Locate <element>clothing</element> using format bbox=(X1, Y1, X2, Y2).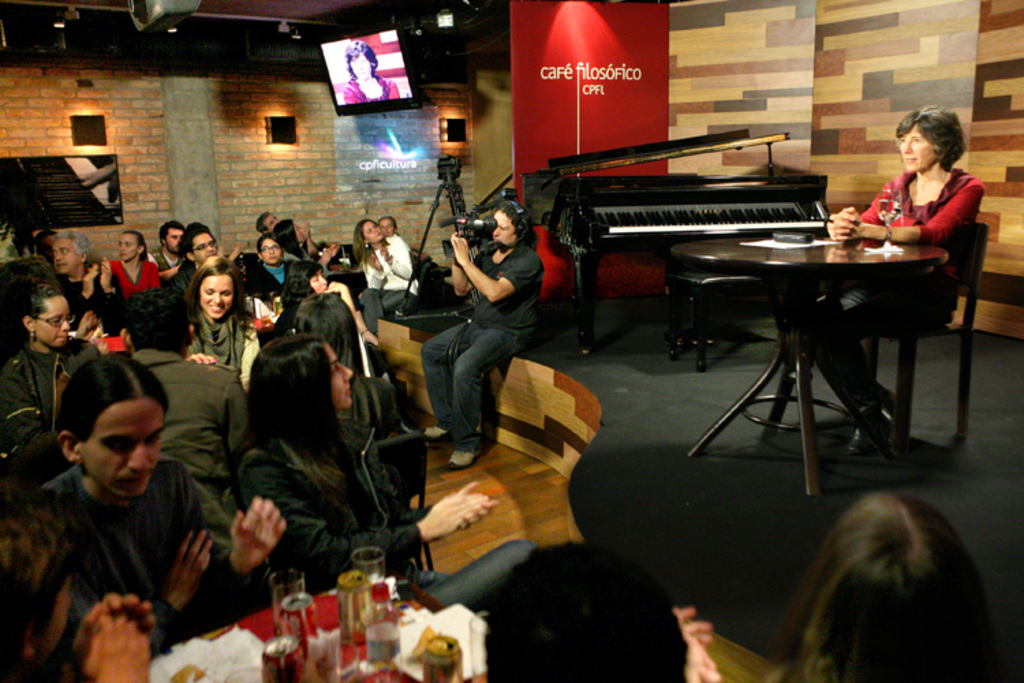
bbox=(184, 306, 243, 372).
